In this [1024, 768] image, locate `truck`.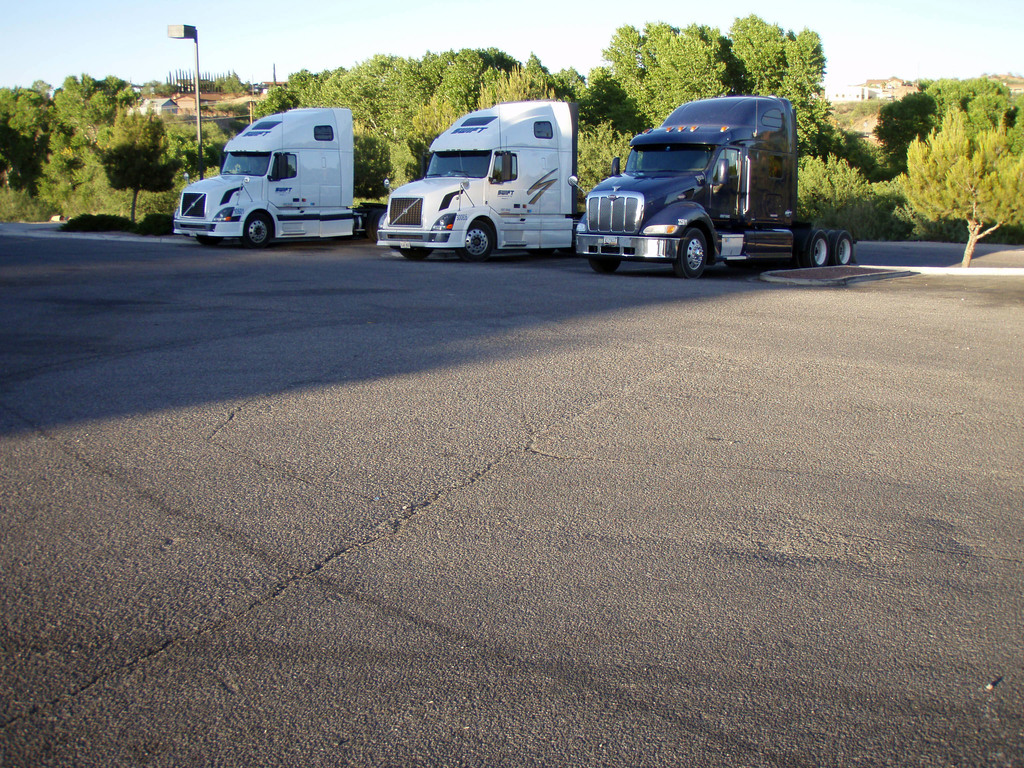
Bounding box: x1=584 y1=89 x2=820 y2=268.
